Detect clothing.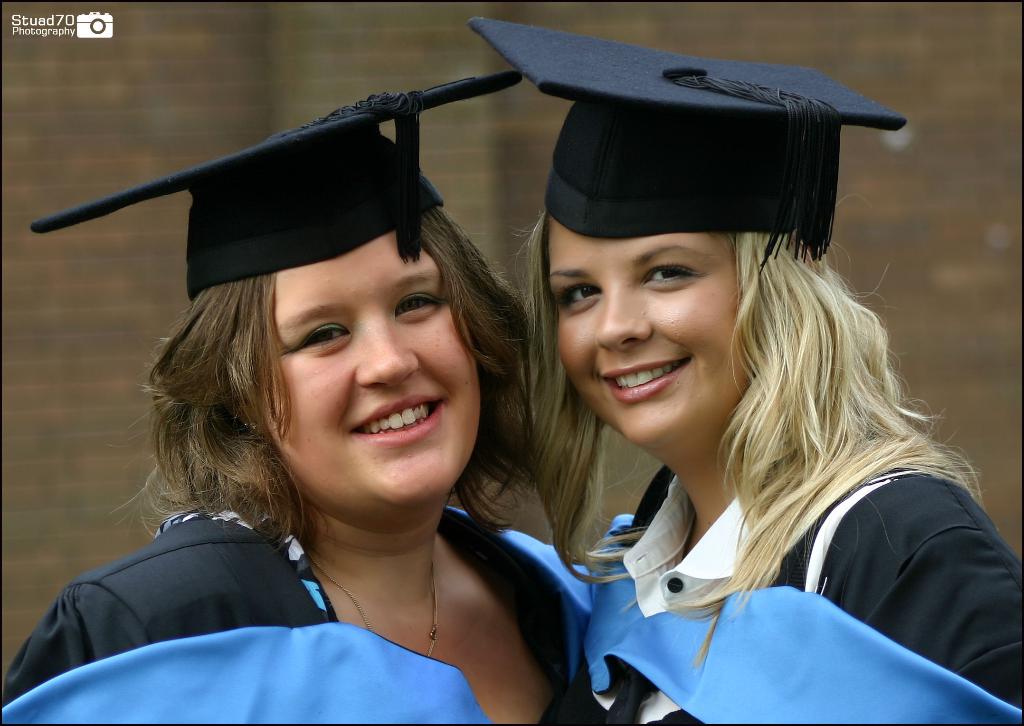
Detected at {"left": 0, "top": 484, "right": 602, "bottom": 725}.
